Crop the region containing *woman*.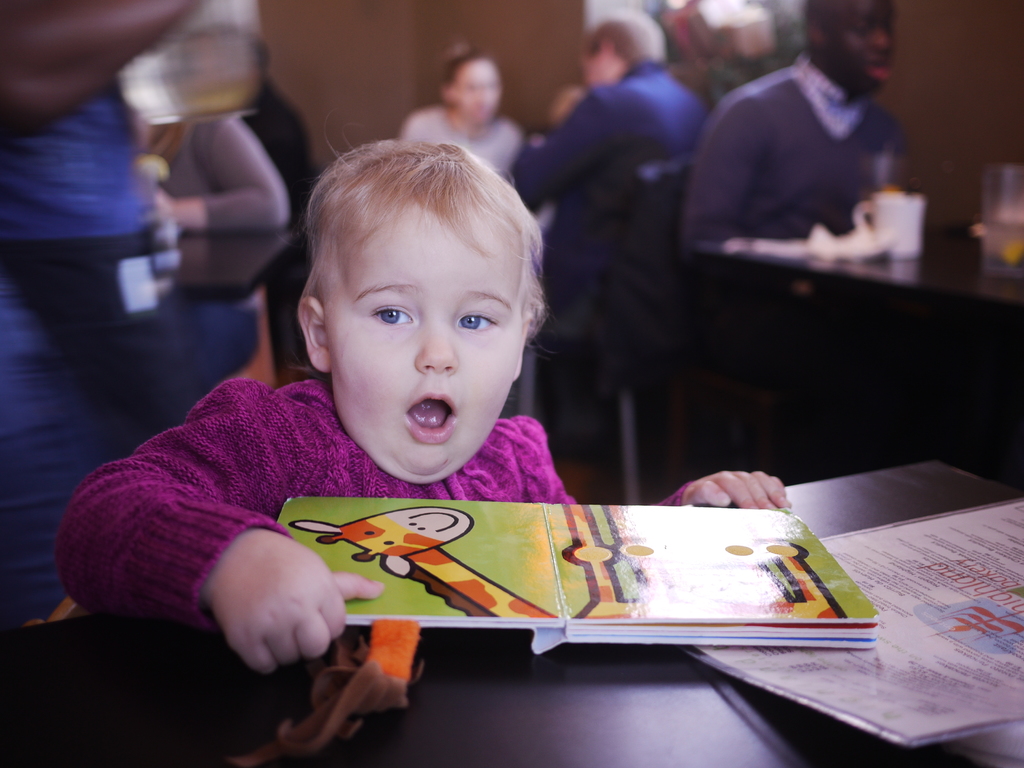
Crop region: crop(398, 49, 526, 177).
